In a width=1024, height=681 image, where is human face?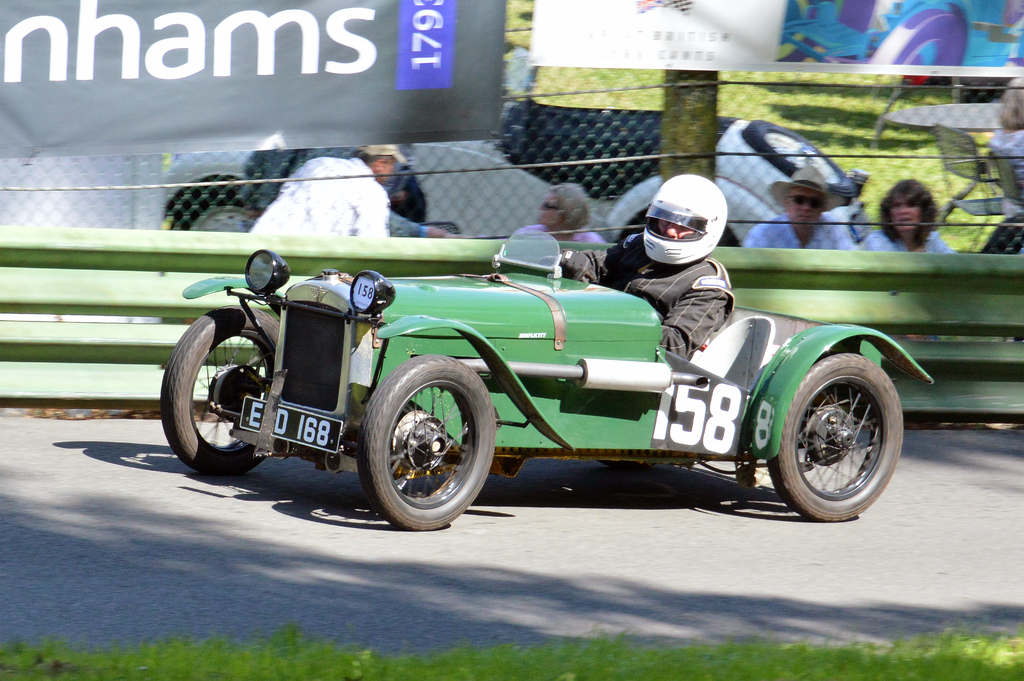
659/212/706/240.
